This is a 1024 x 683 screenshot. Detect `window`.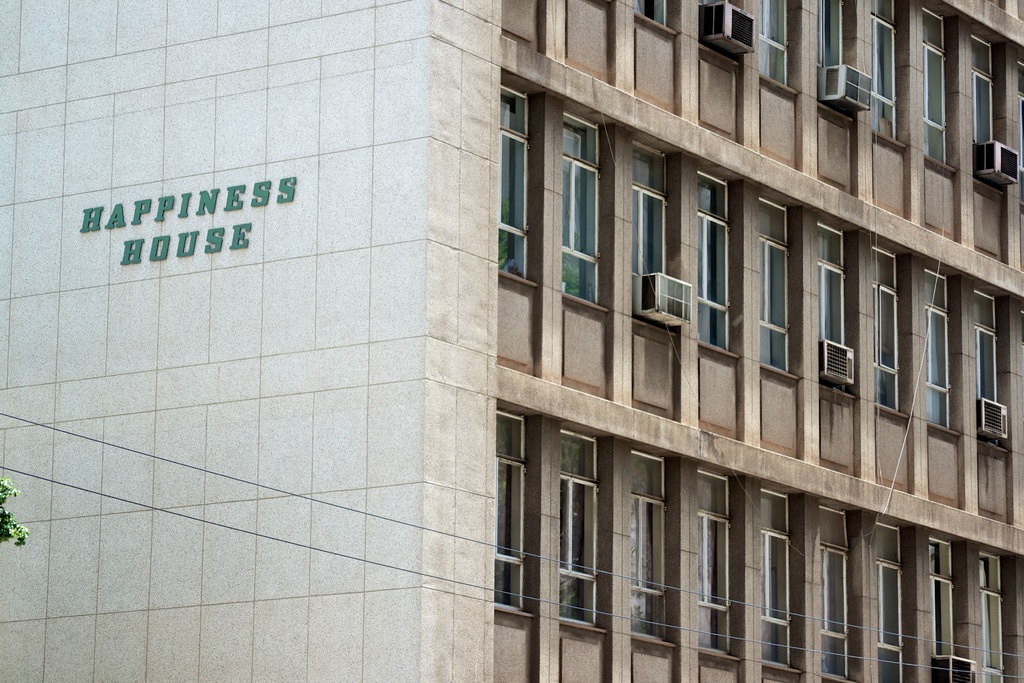
region(639, 0, 671, 28).
